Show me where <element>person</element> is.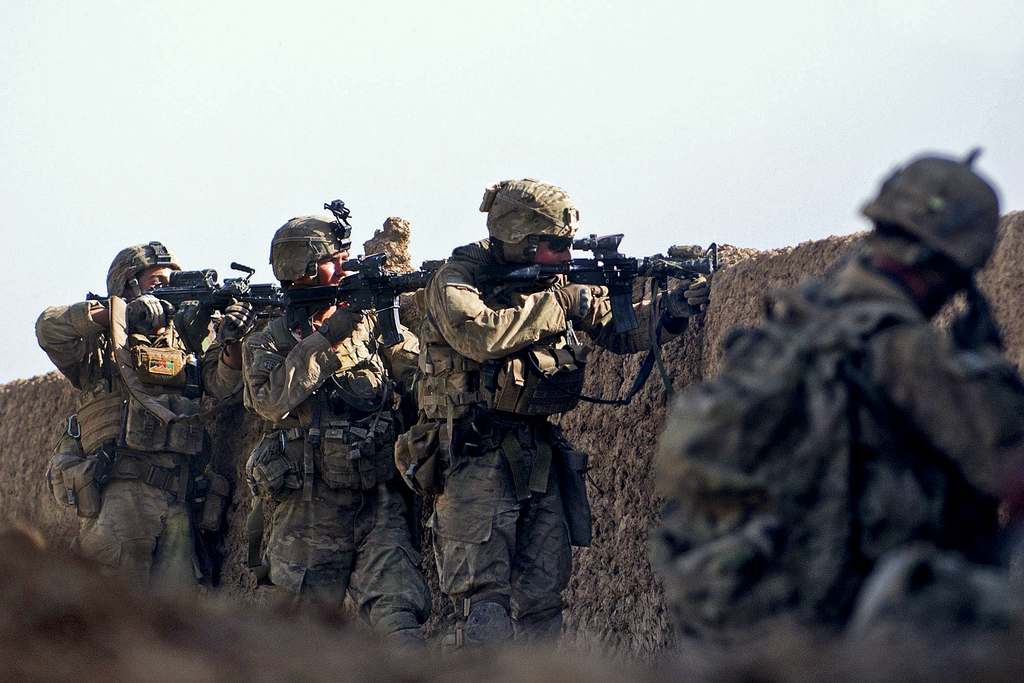
<element>person</element> is at bbox(647, 147, 1023, 679).
